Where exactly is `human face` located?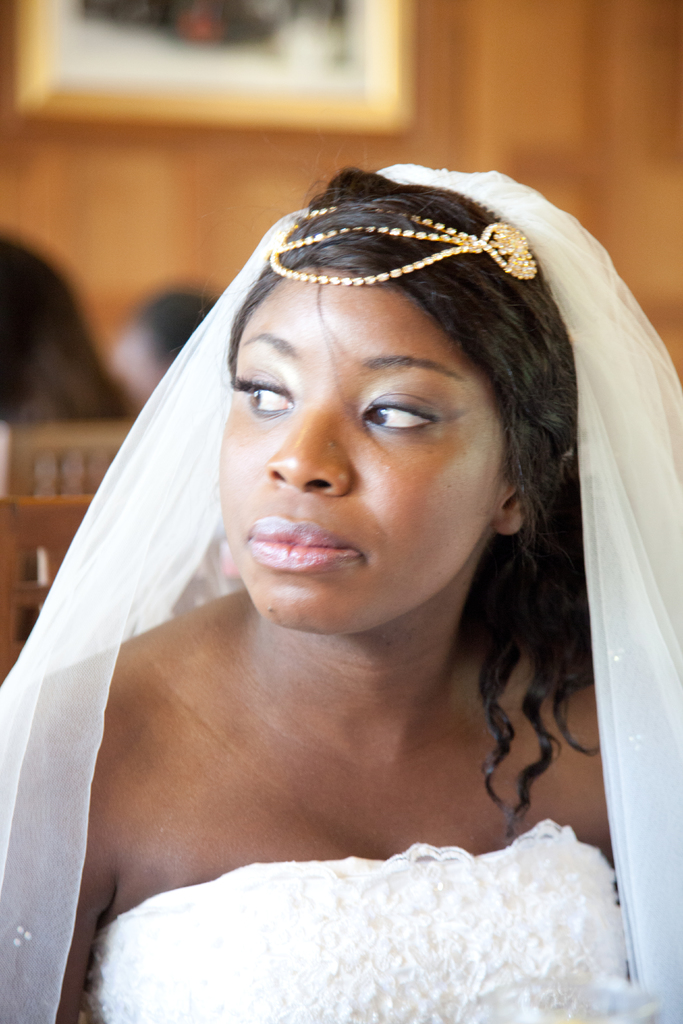
Its bounding box is (220, 266, 506, 637).
